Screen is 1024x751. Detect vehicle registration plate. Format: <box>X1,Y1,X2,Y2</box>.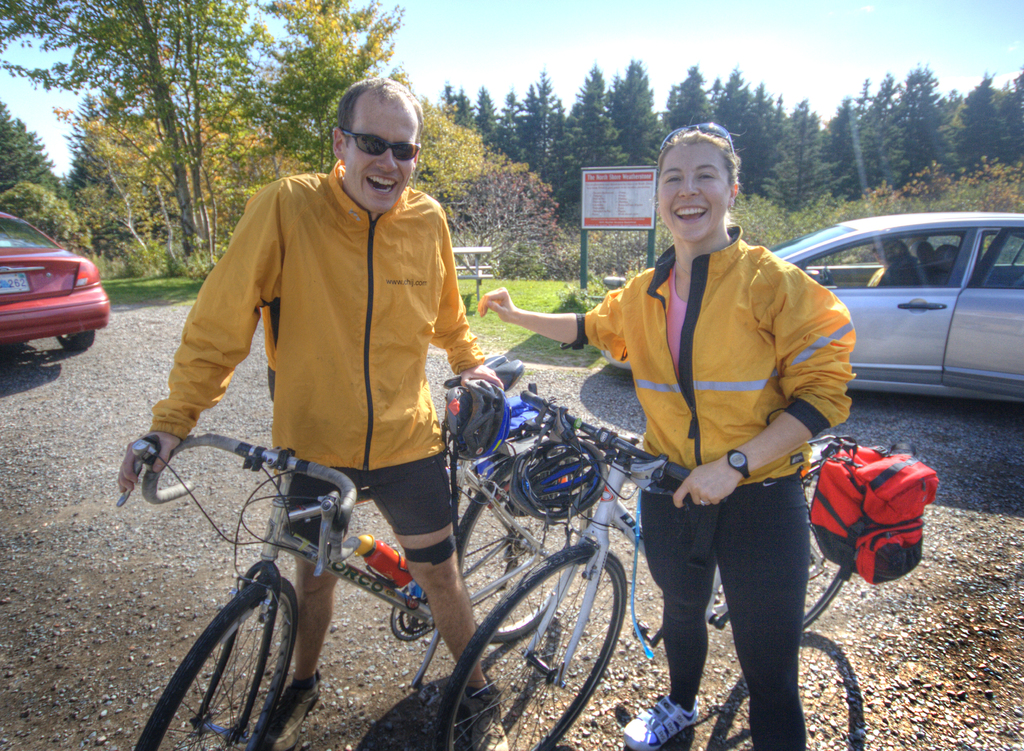
<box>0,270,33,296</box>.
